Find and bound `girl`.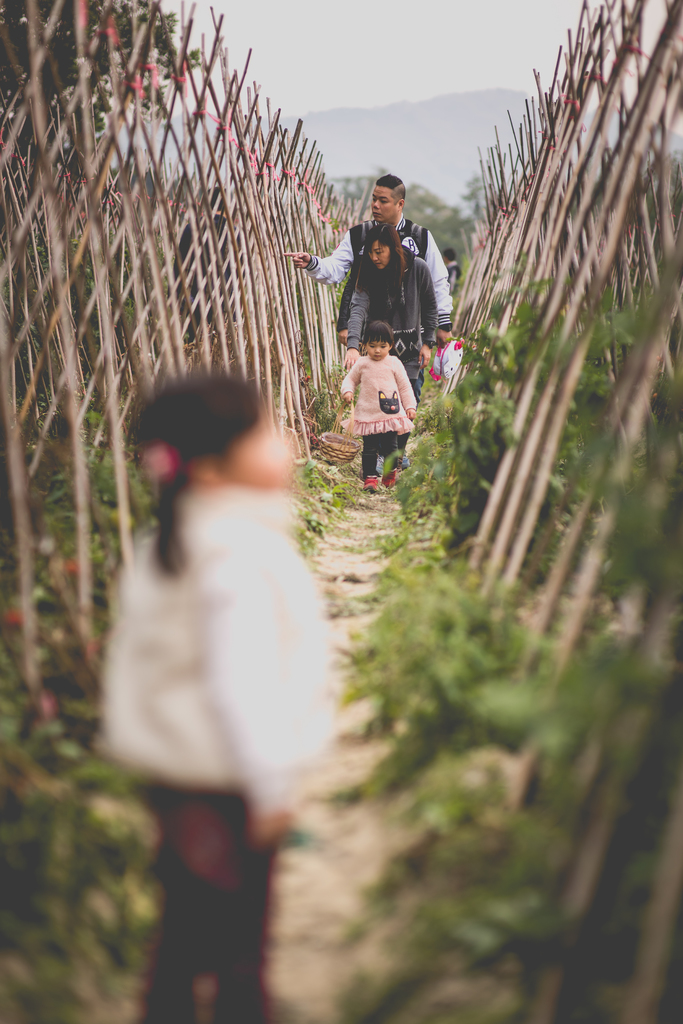
Bound: <bbox>93, 360, 342, 1018</bbox>.
